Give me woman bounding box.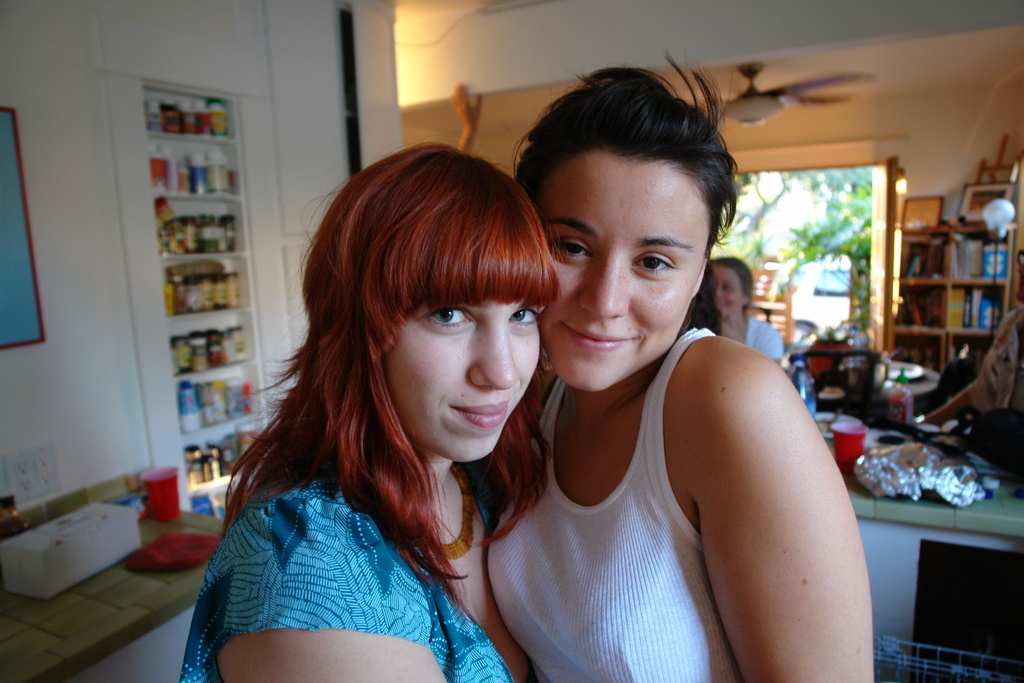
<region>705, 252, 792, 400</region>.
